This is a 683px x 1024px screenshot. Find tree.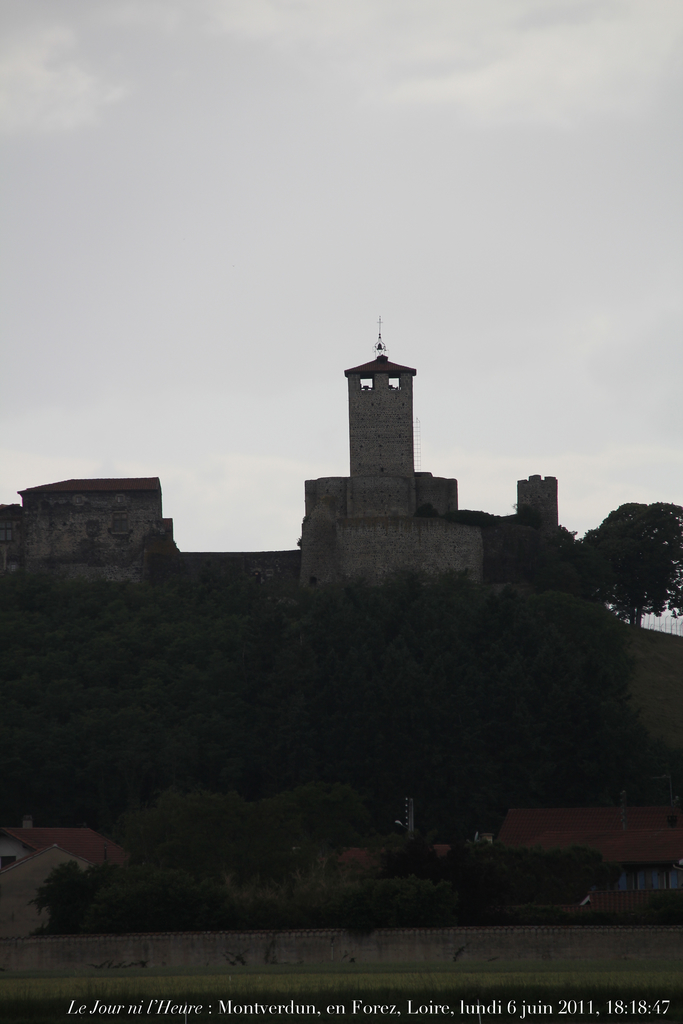
Bounding box: <region>564, 541, 607, 600</region>.
